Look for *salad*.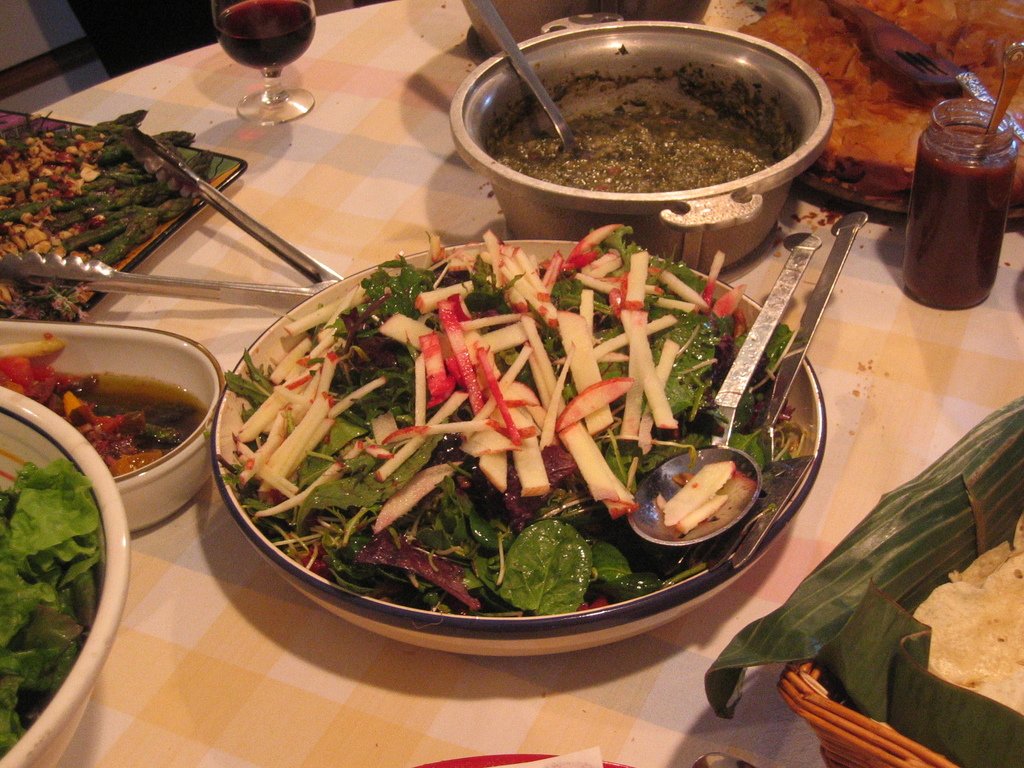
Found: left=223, top=221, right=809, bottom=619.
